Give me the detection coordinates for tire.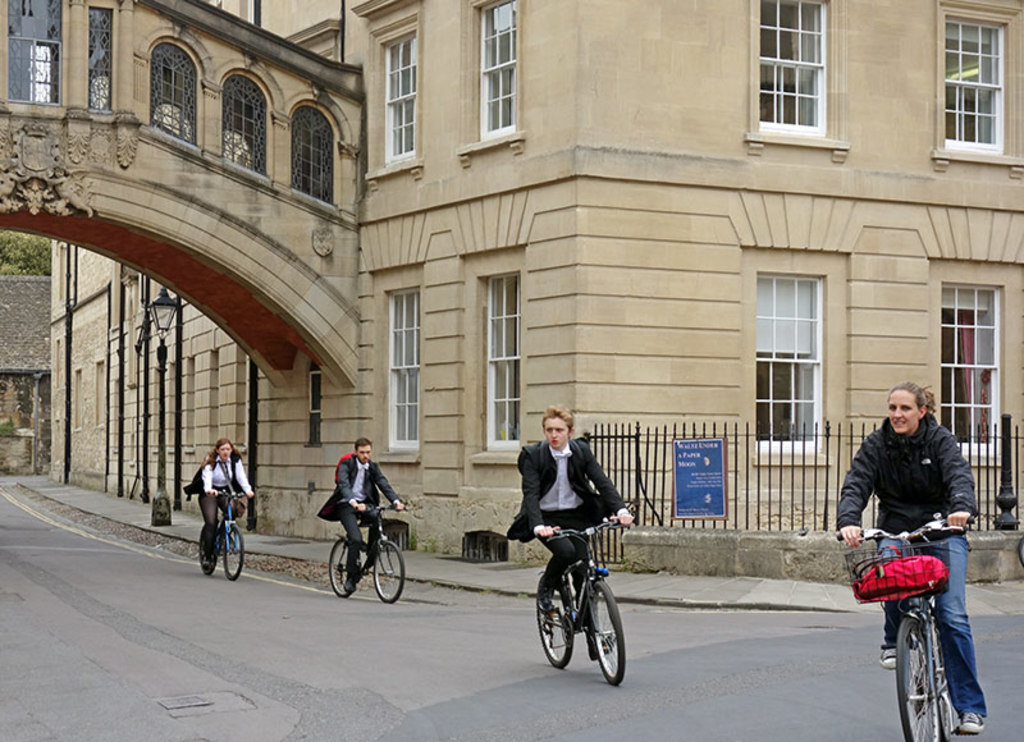
region(896, 622, 941, 741).
